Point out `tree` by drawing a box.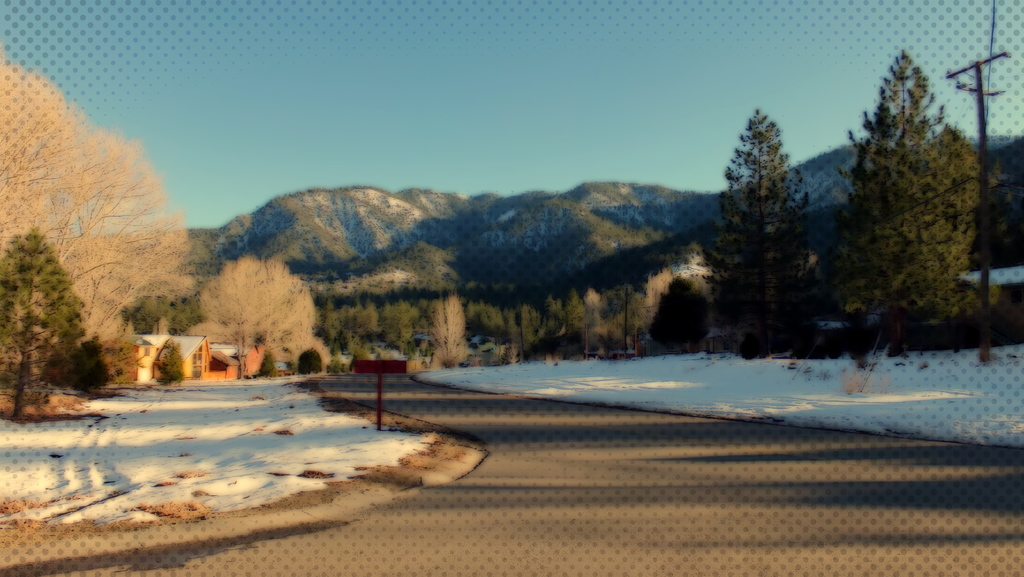
locate(195, 258, 318, 383).
